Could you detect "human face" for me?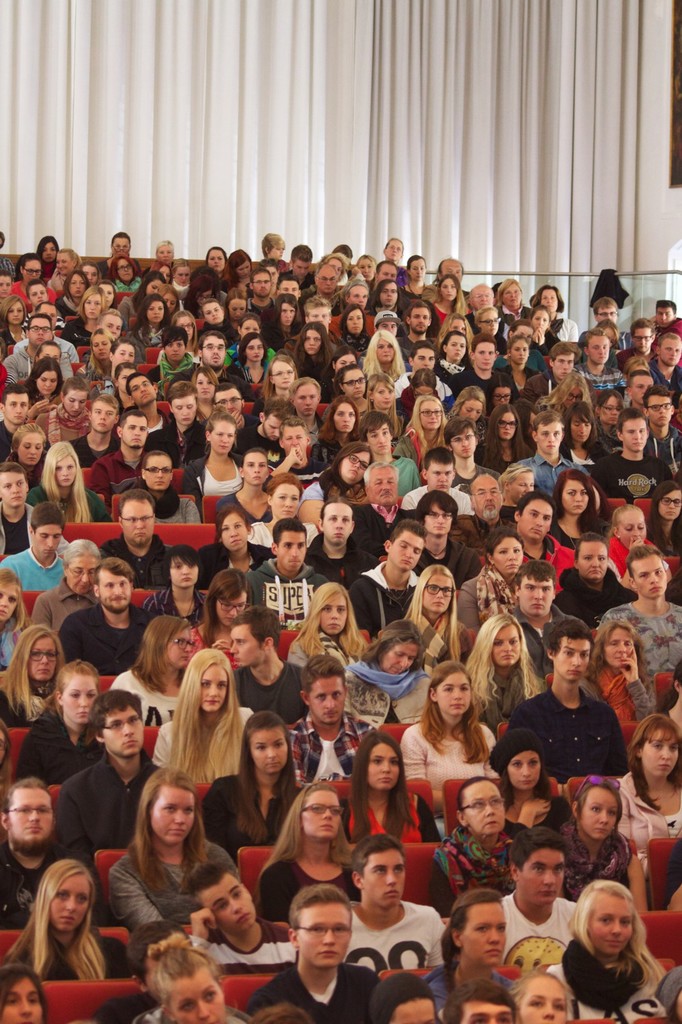
Detection result: 341,369,365,399.
